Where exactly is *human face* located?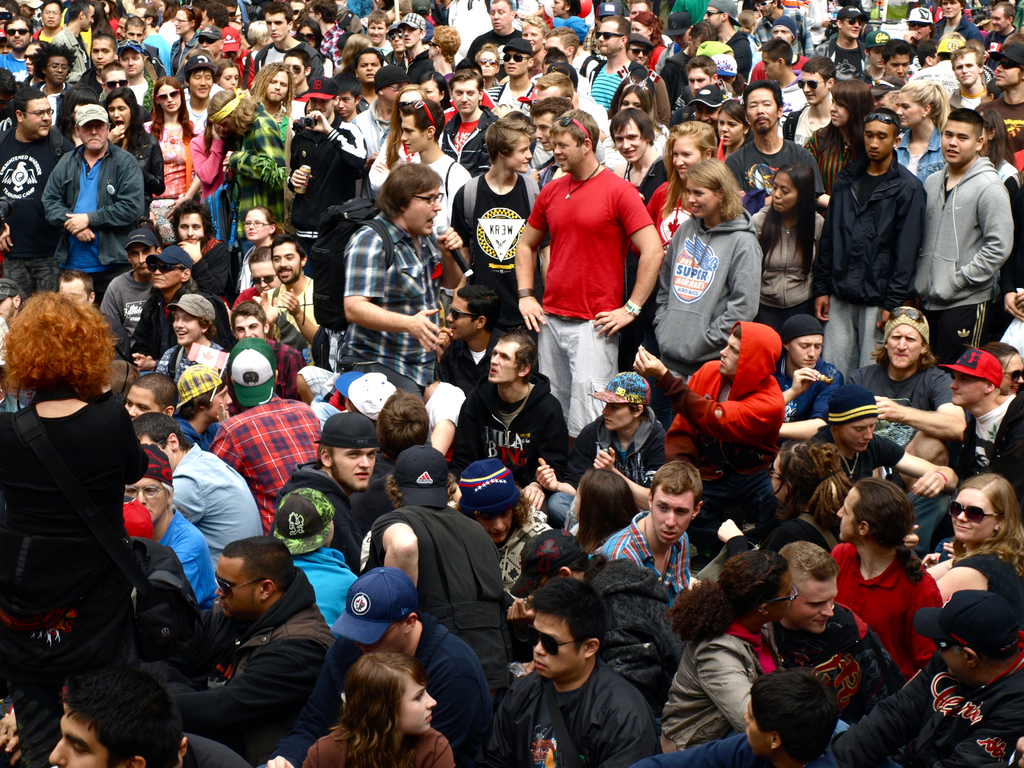
Its bounding box is (left=123, top=387, right=161, bottom=422).
